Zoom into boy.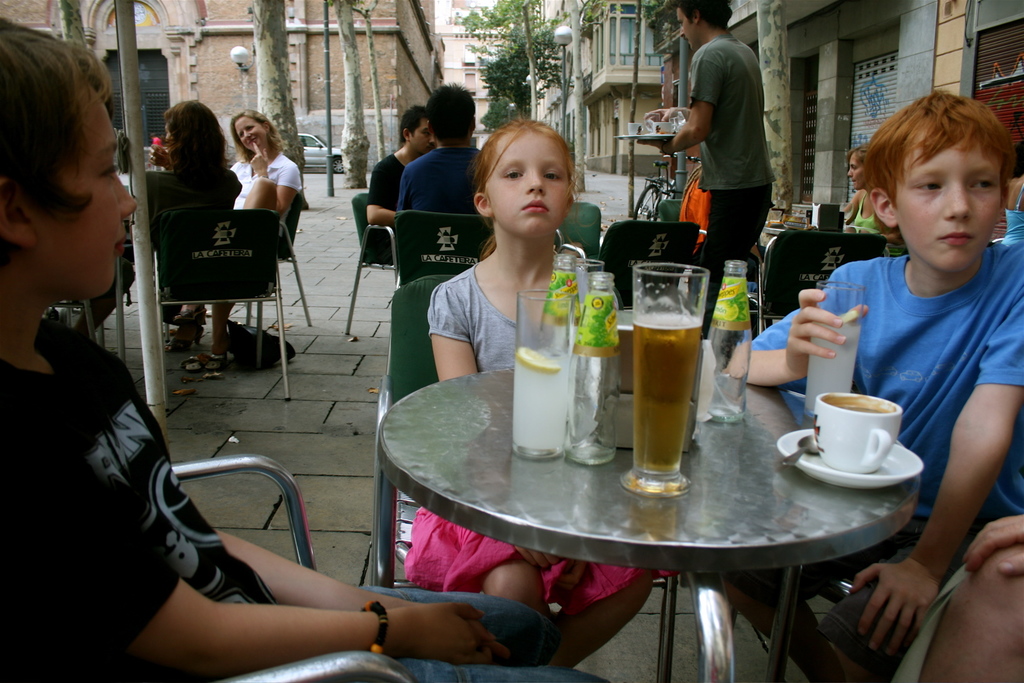
Zoom target: box(0, 15, 608, 682).
